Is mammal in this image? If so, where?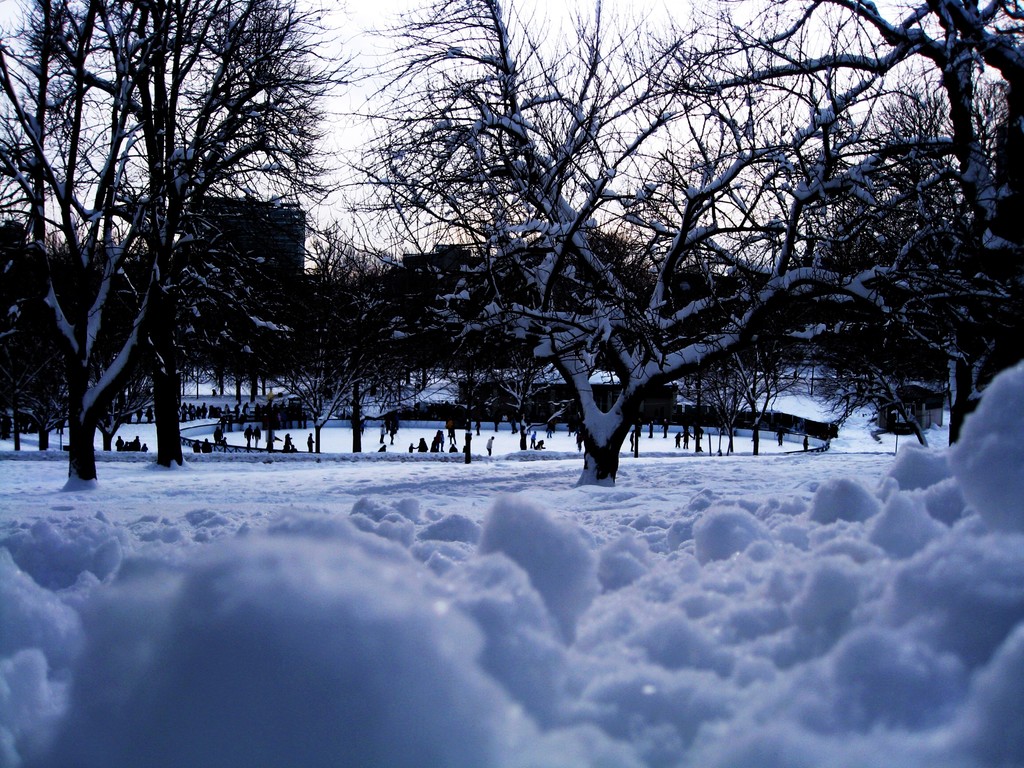
Yes, at <bbox>533, 439, 546, 449</bbox>.
